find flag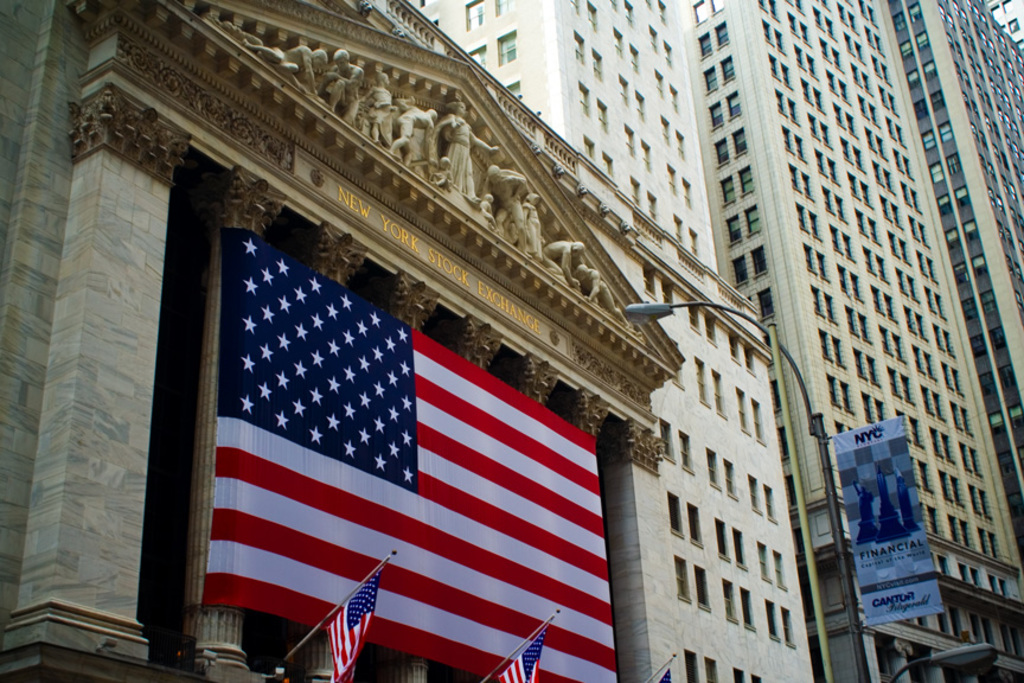
(left=328, top=569, right=384, bottom=682)
